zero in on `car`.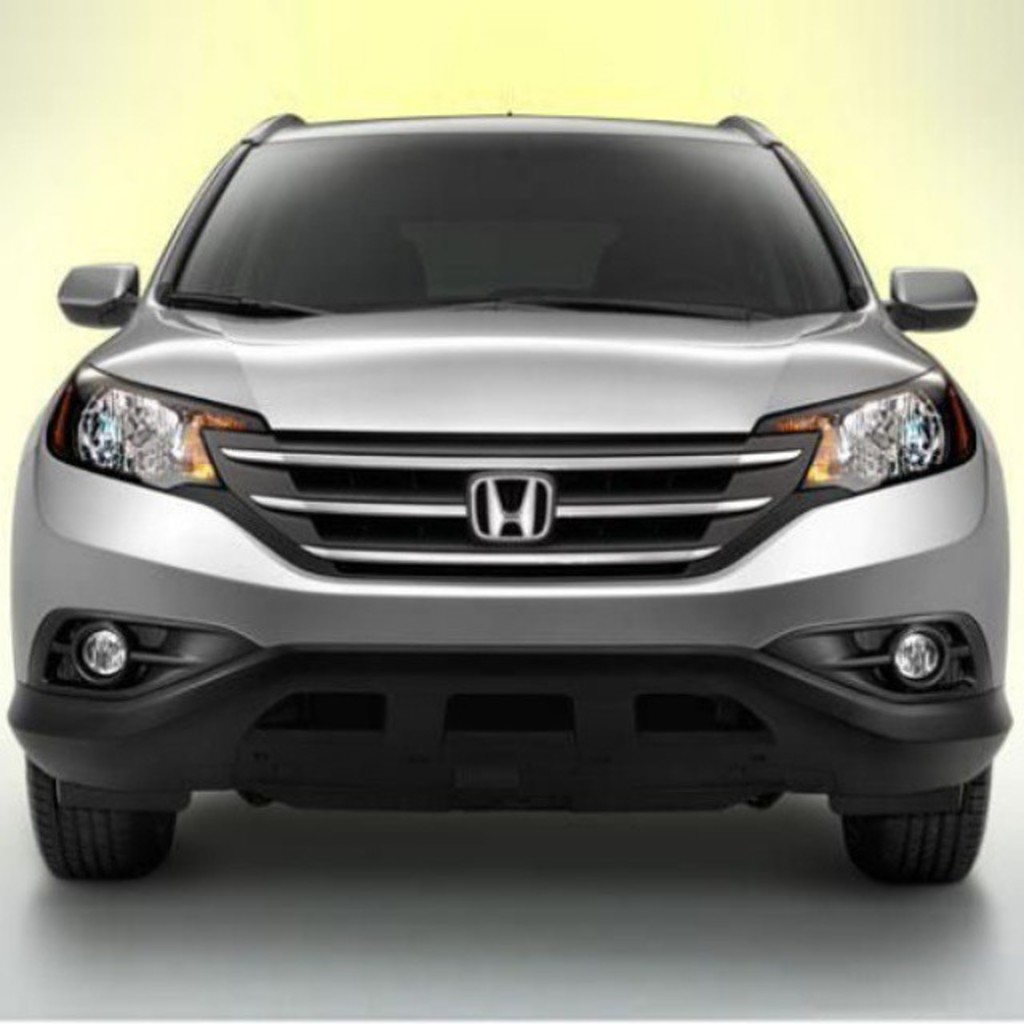
Zeroed in: (2, 107, 1013, 883).
